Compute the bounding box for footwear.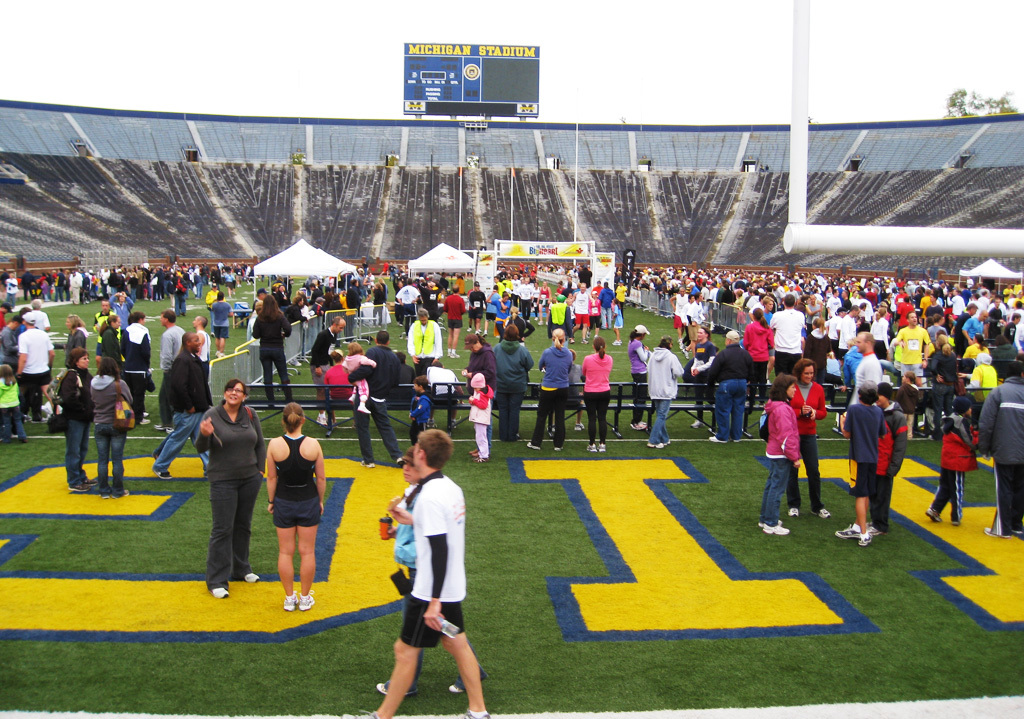
x1=693, y1=419, x2=699, y2=425.
